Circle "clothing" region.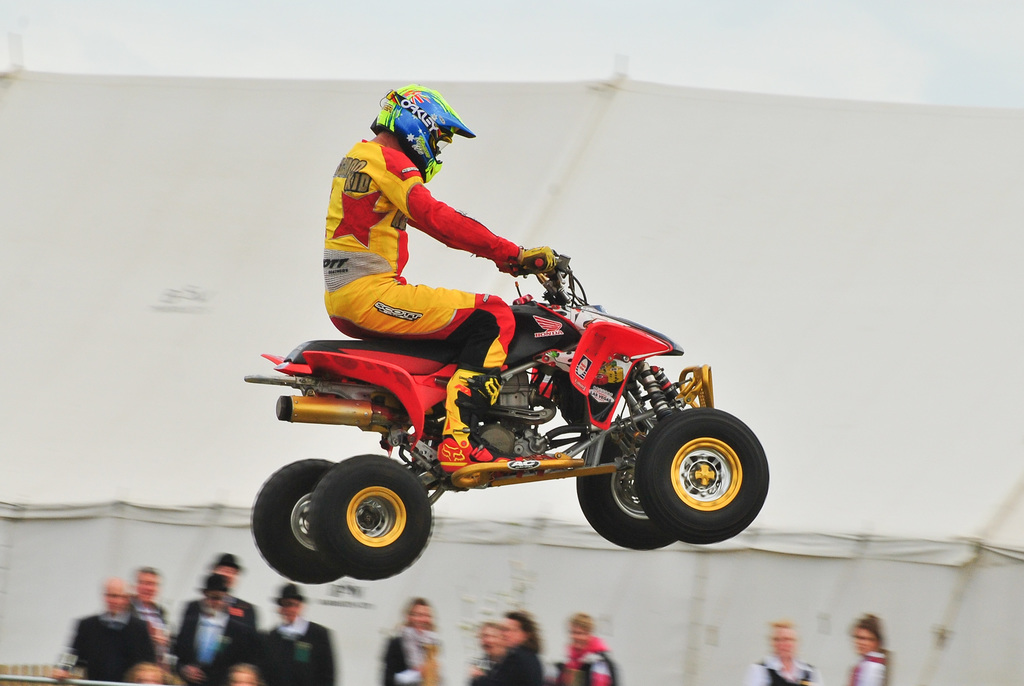
Region: 320:137:529:443.
